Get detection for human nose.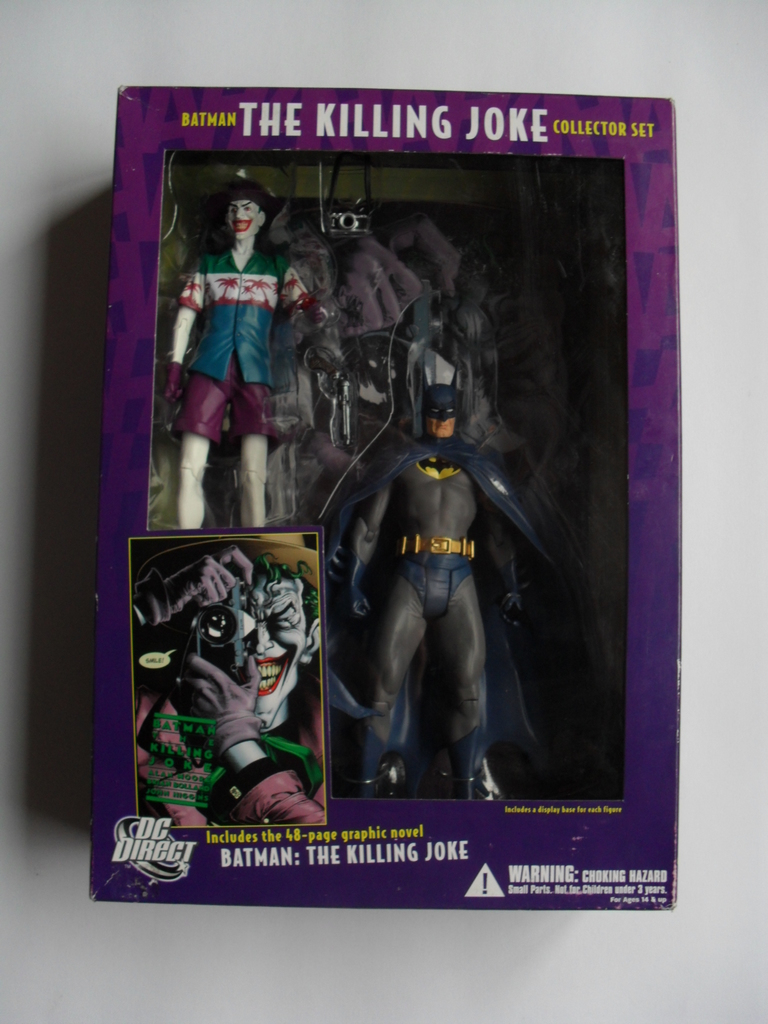
Detection: BBox(252, 629, 273, 652).
